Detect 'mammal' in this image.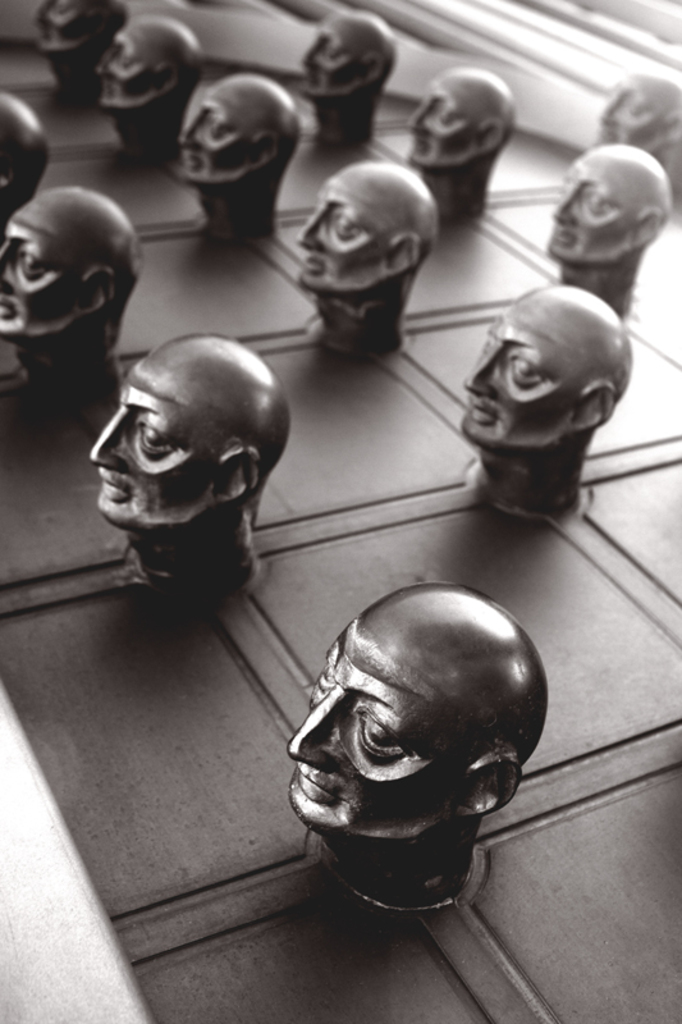
Detection: Rect(294, 154, 432, 343).
